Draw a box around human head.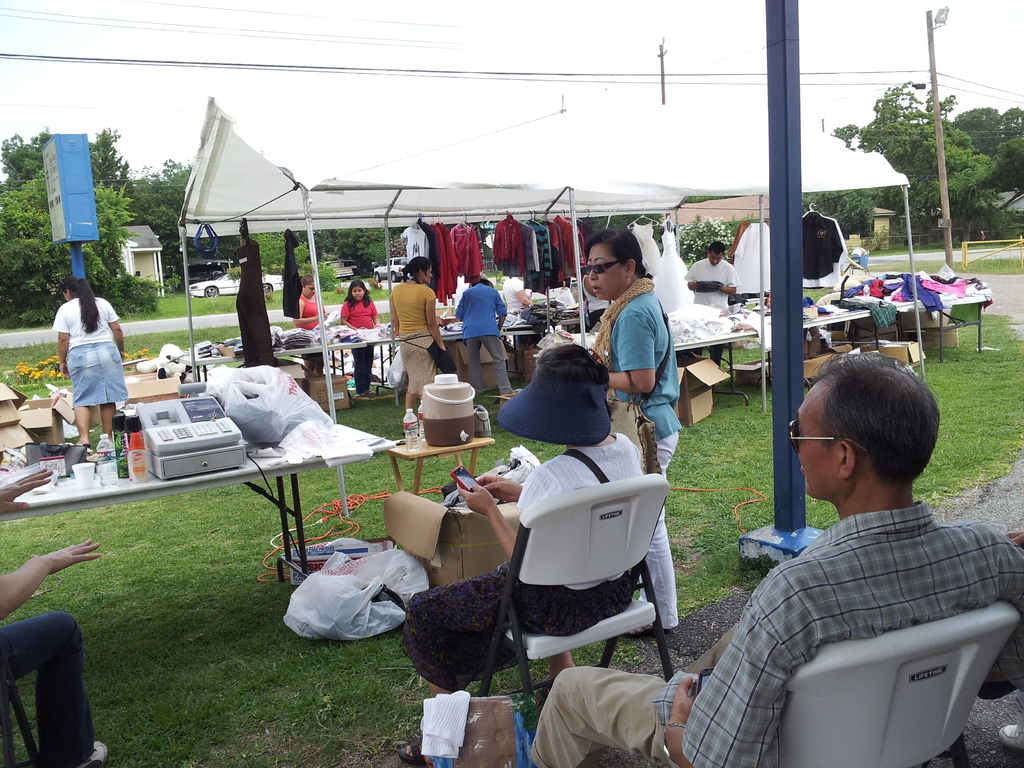
crop(348, 281, 365, 302).
